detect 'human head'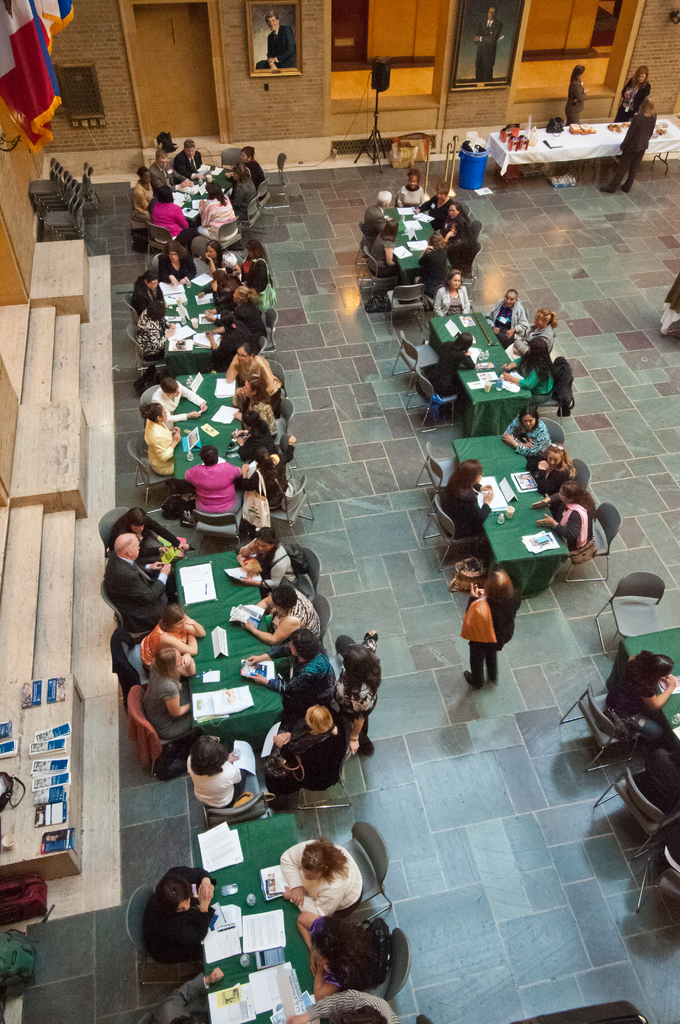
locate(152, 147, 168, 168)
